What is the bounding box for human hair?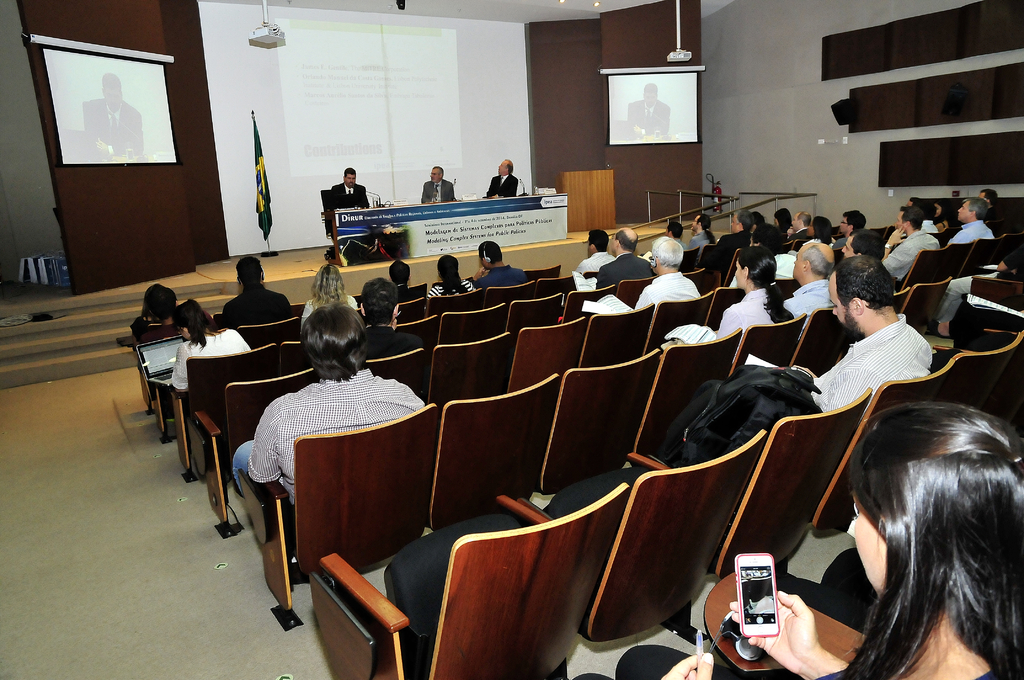
BBox(755, 210, 767, 228).
